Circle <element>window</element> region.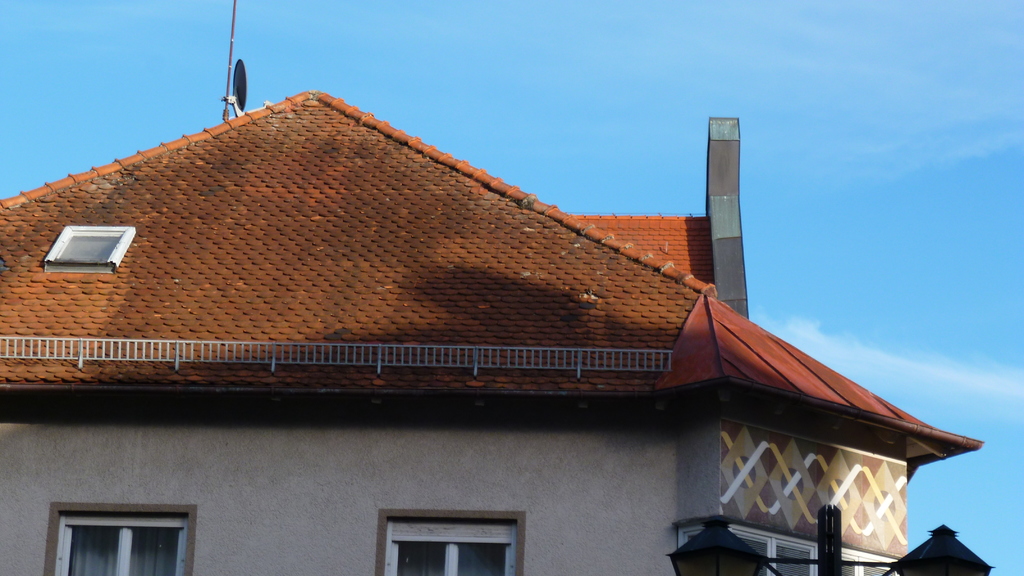
Region: [675, 522, 902, 575].
